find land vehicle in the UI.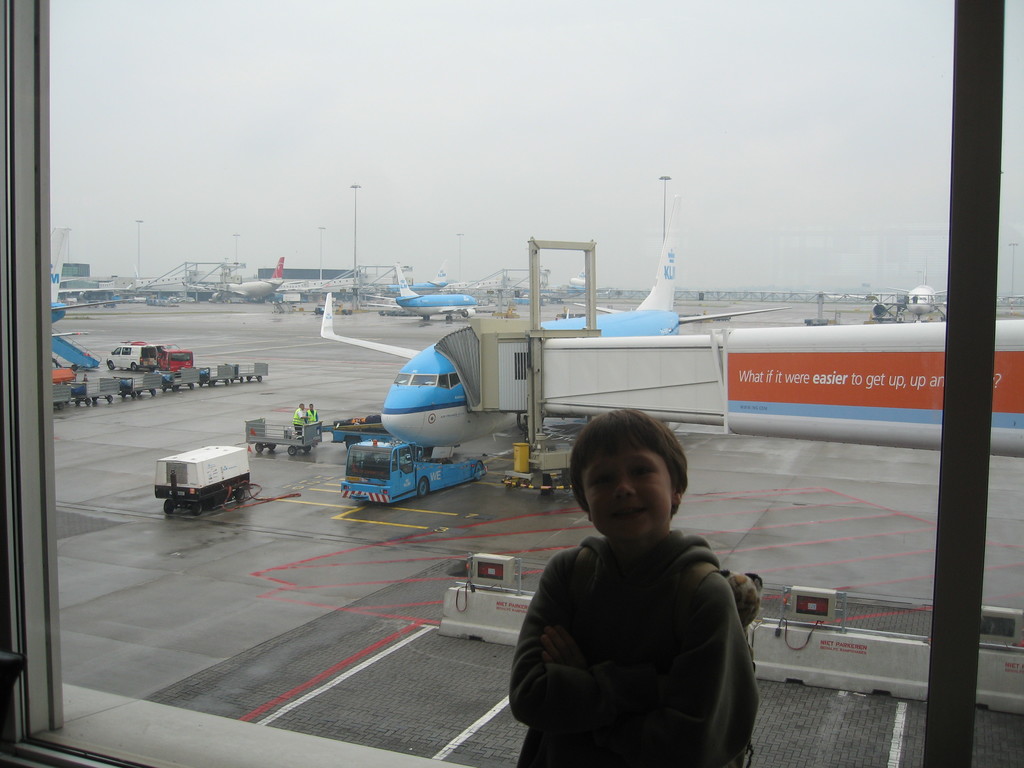
UI element at (x1=157, y1=433, x2=252, y2=524).
